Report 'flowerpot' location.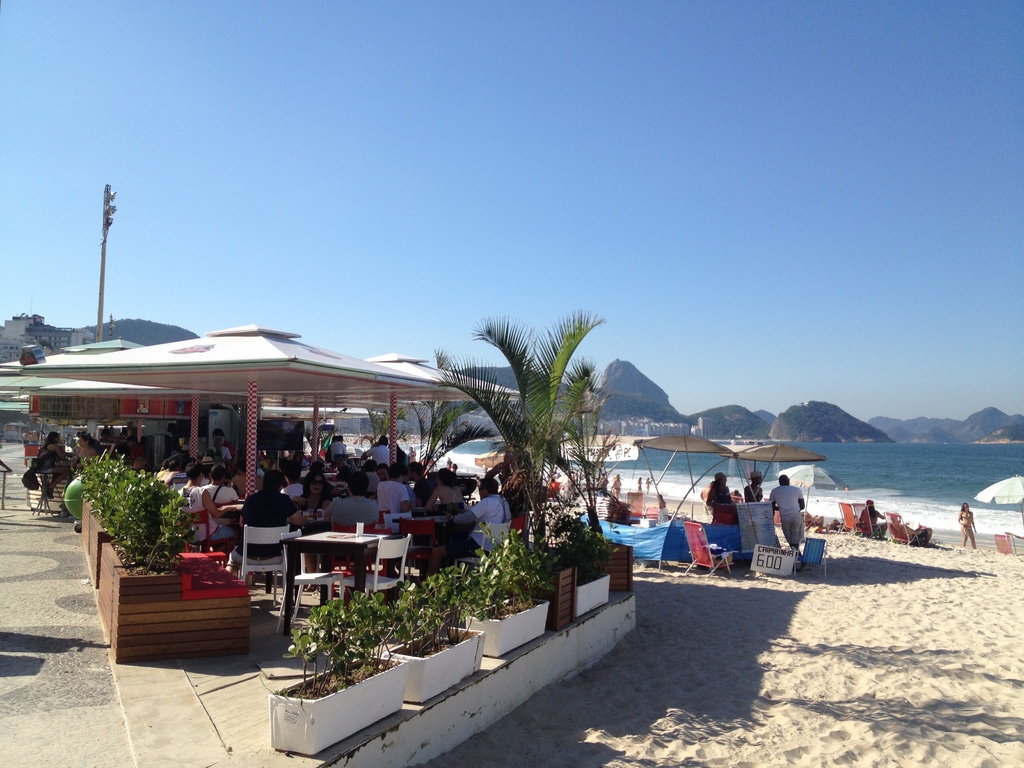
Report: rect(268, 658, 408, 757).
